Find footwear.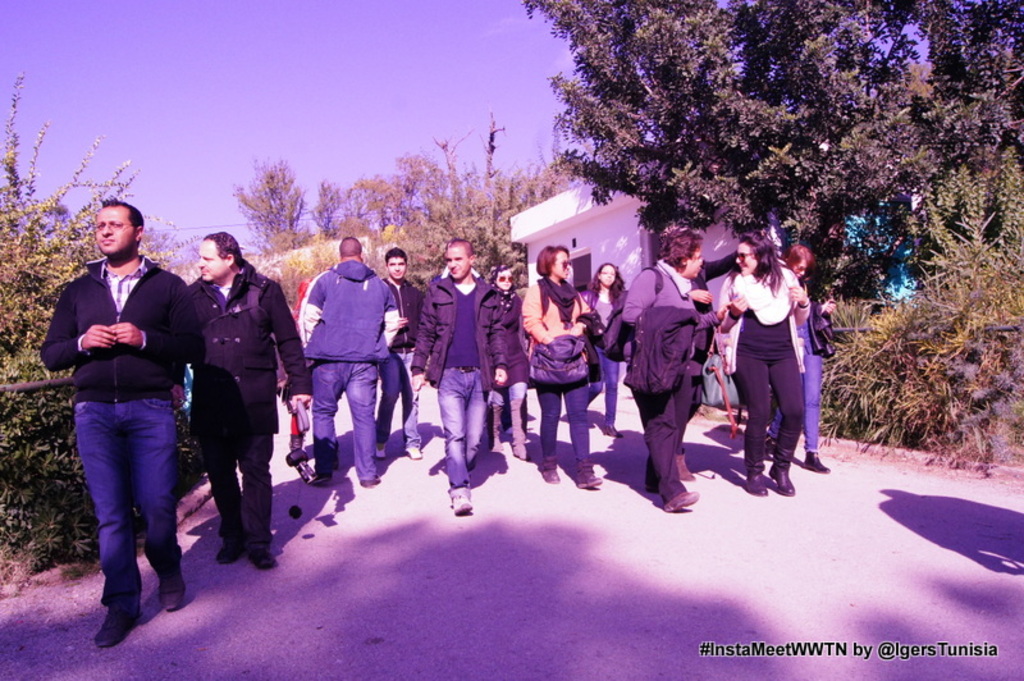
543/457/561/484.
